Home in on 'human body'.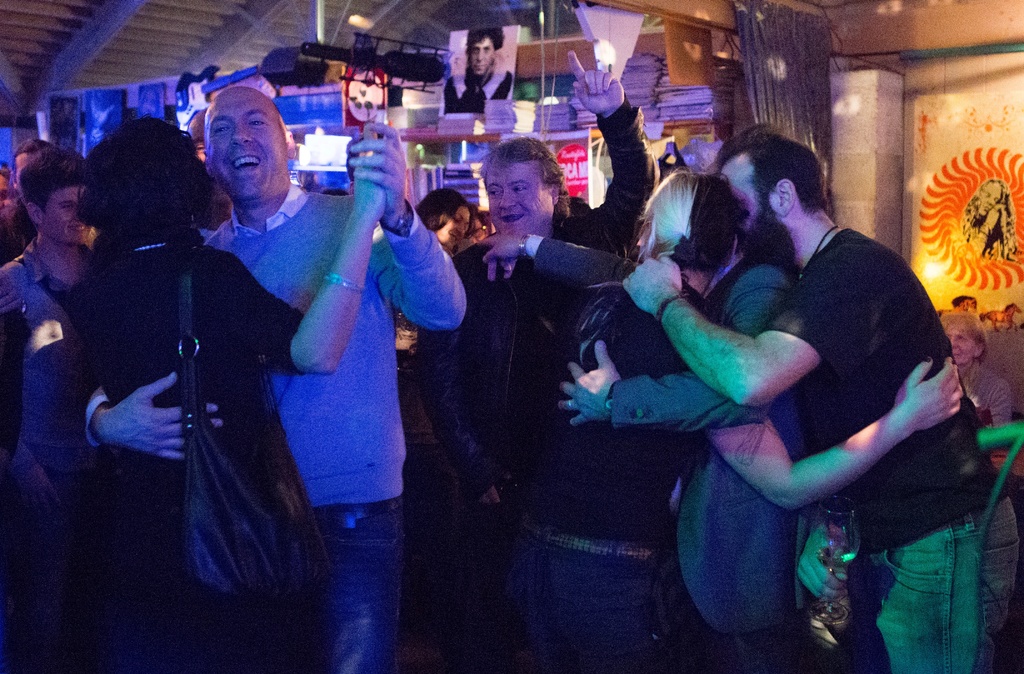
Homed in at x1=500, y1=175, x2=736, y2=673.
